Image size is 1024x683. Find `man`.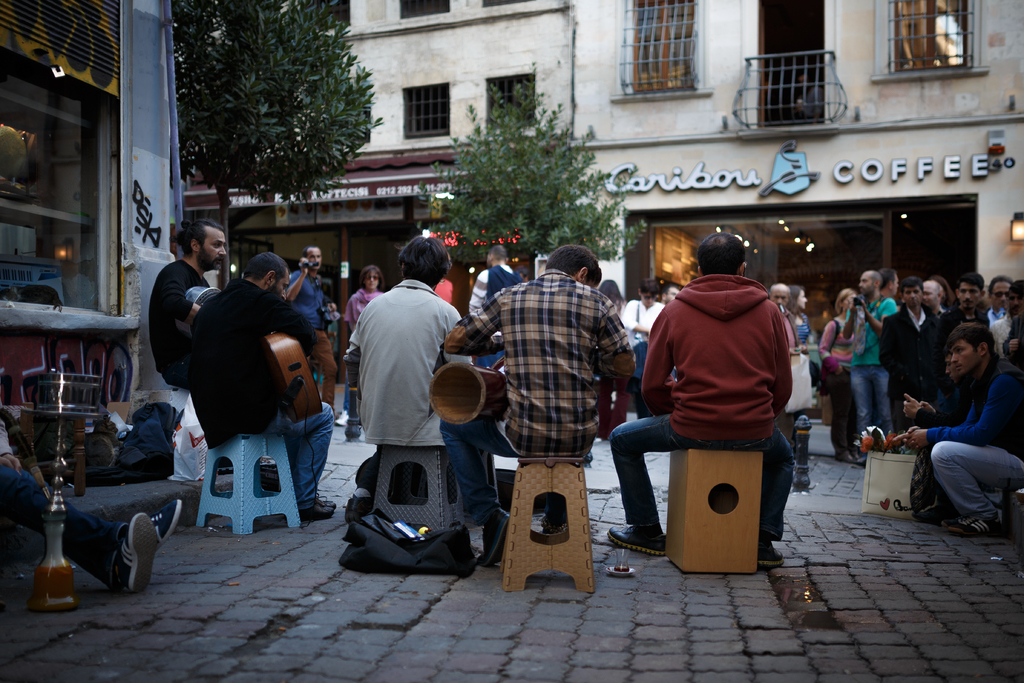
detection(467, 243, 525, 370).
